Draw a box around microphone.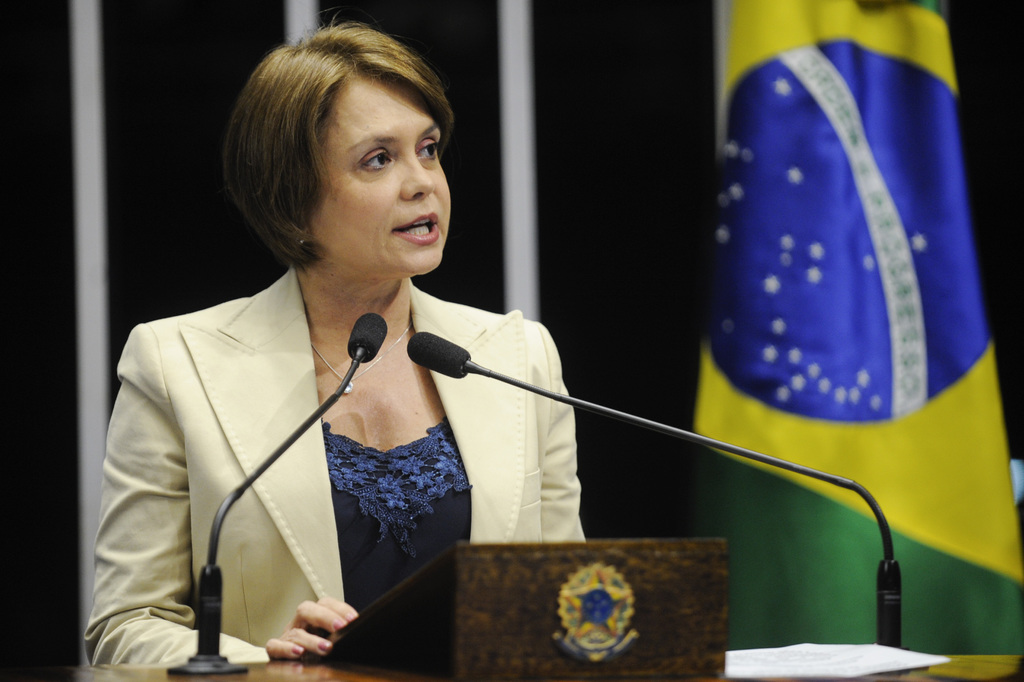
crop(394, 327, 909, 653).
